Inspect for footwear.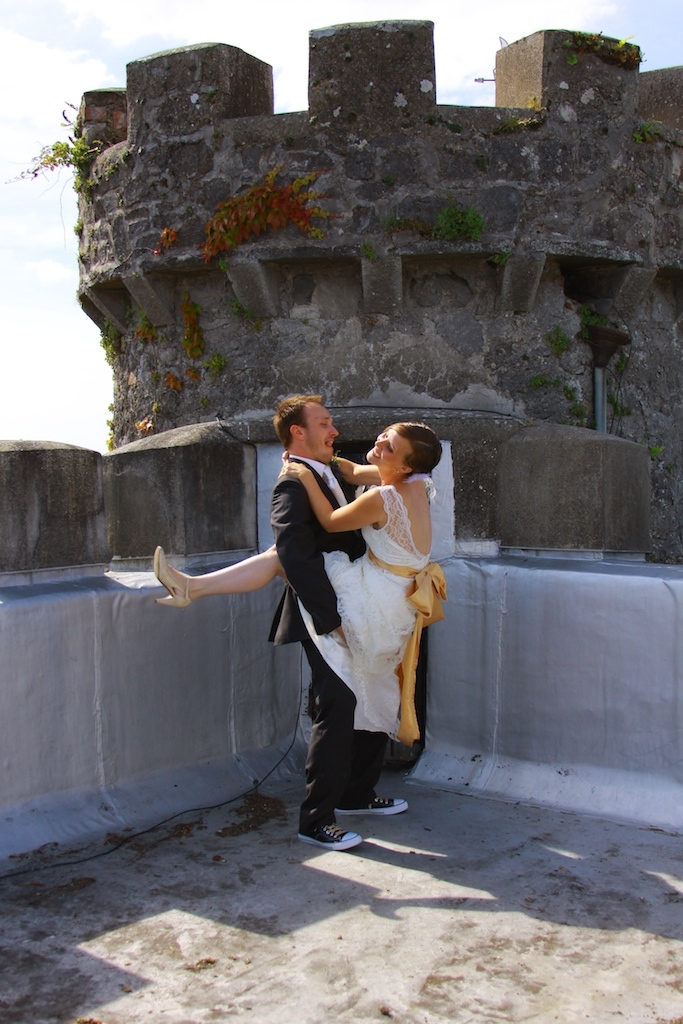
Inspection: 338,784,407,816.
